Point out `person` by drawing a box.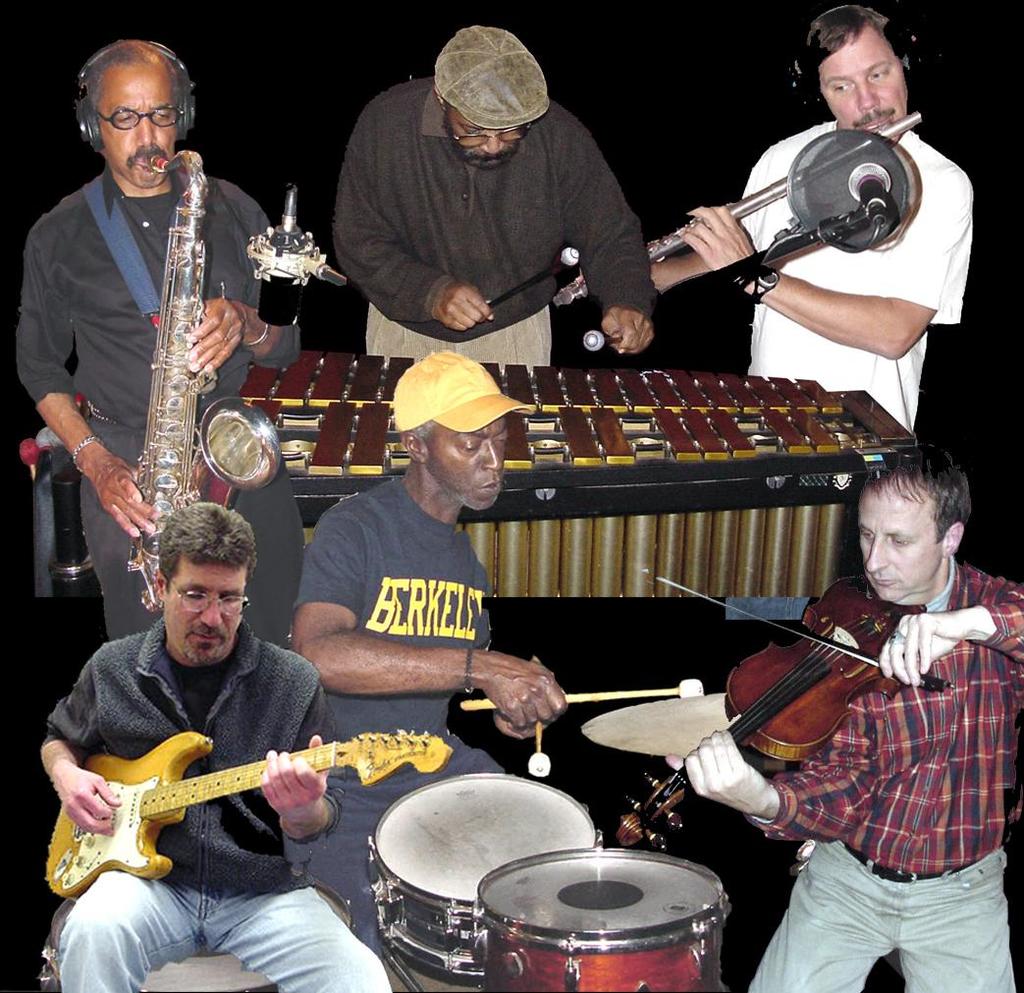
(645, 440, 1023, 992).
